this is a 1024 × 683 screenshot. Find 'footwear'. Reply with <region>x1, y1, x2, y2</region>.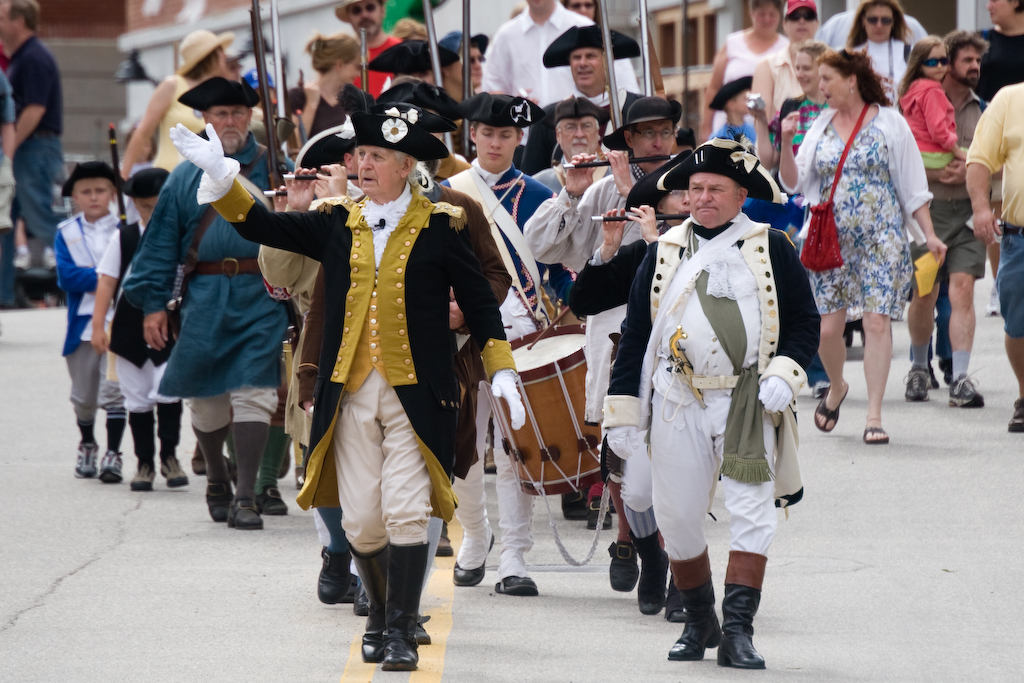
<region>1004, 399, 1023, 431</region>.
